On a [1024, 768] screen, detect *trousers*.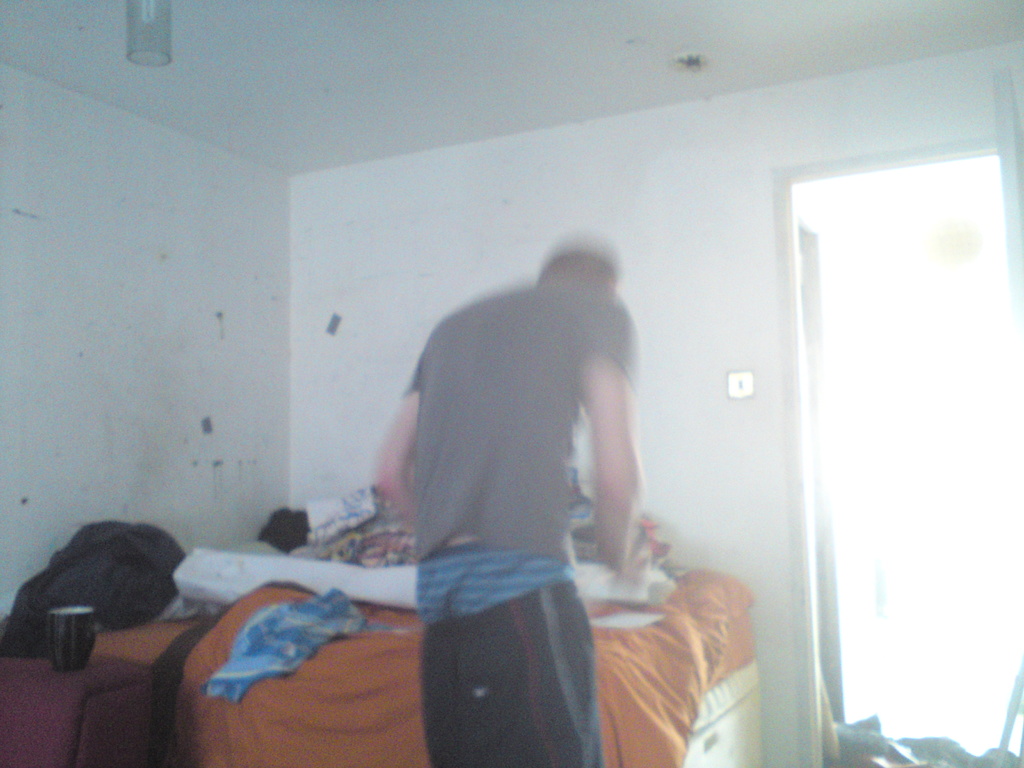
Rect(416, 580, 602, 767).
